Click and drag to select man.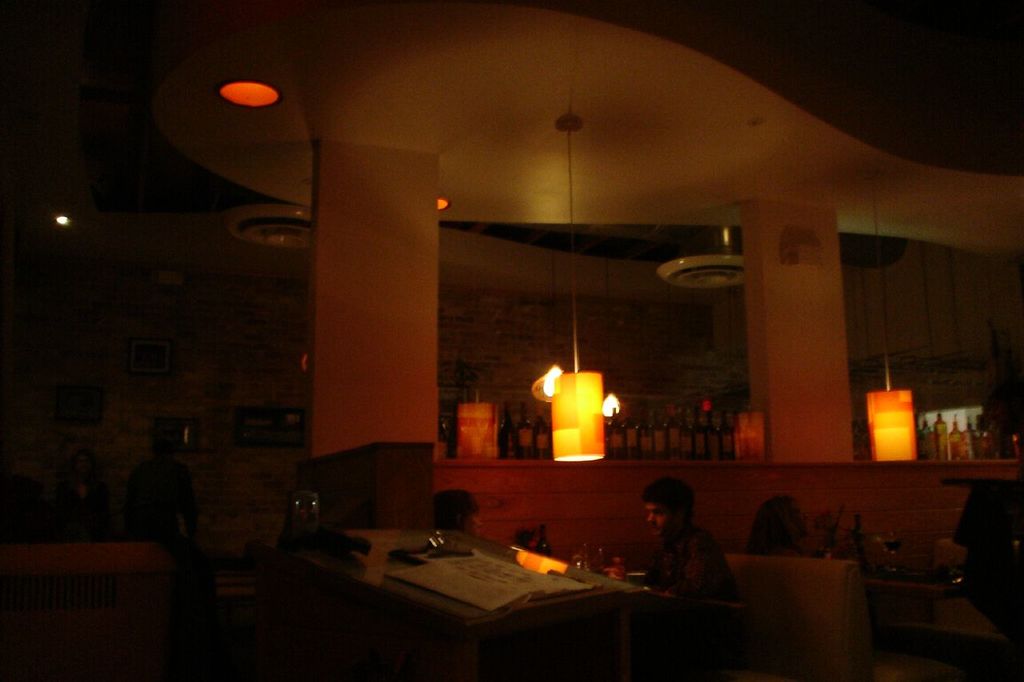
Selection: <box>601,477,750,606</box>.
